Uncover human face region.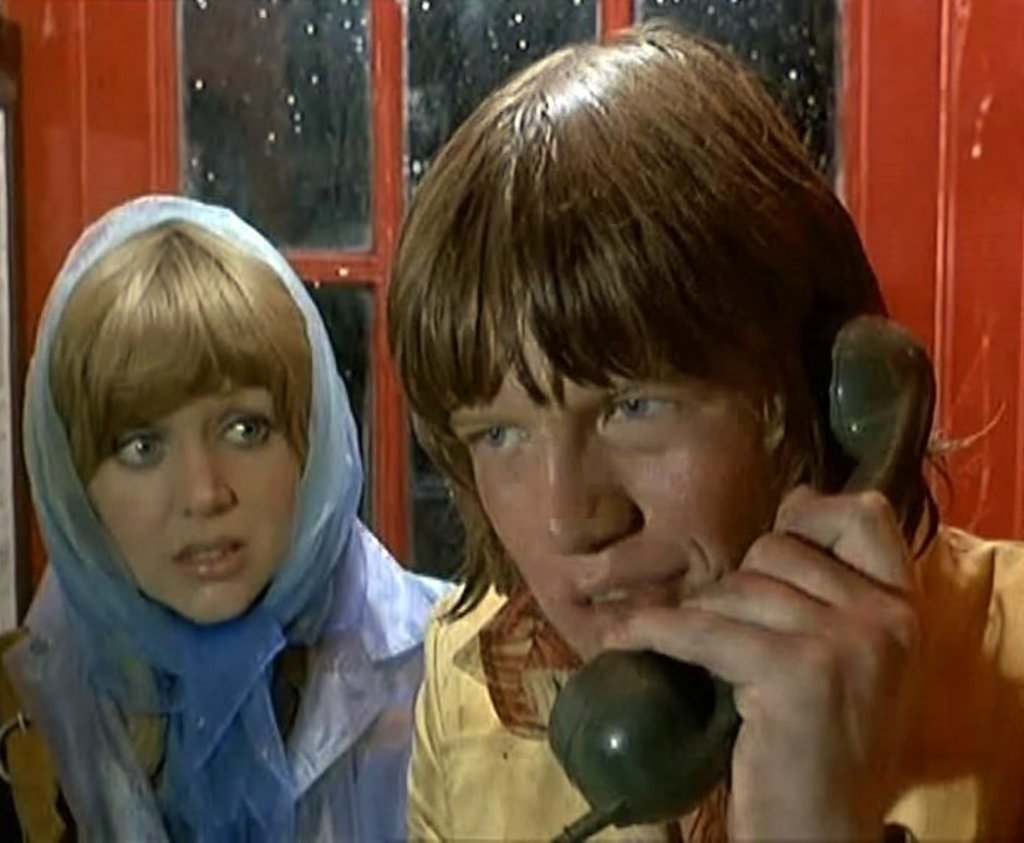
Uncovered: detection(94, 368, 295, 625).
